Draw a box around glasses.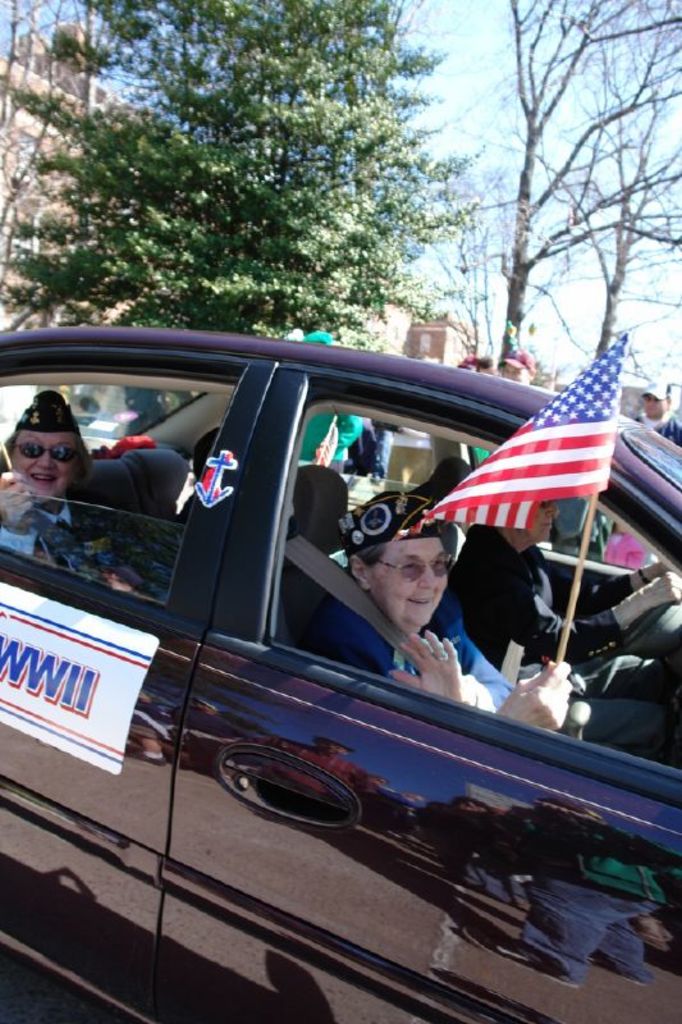
l=9, t=439, r=75, b=461.
